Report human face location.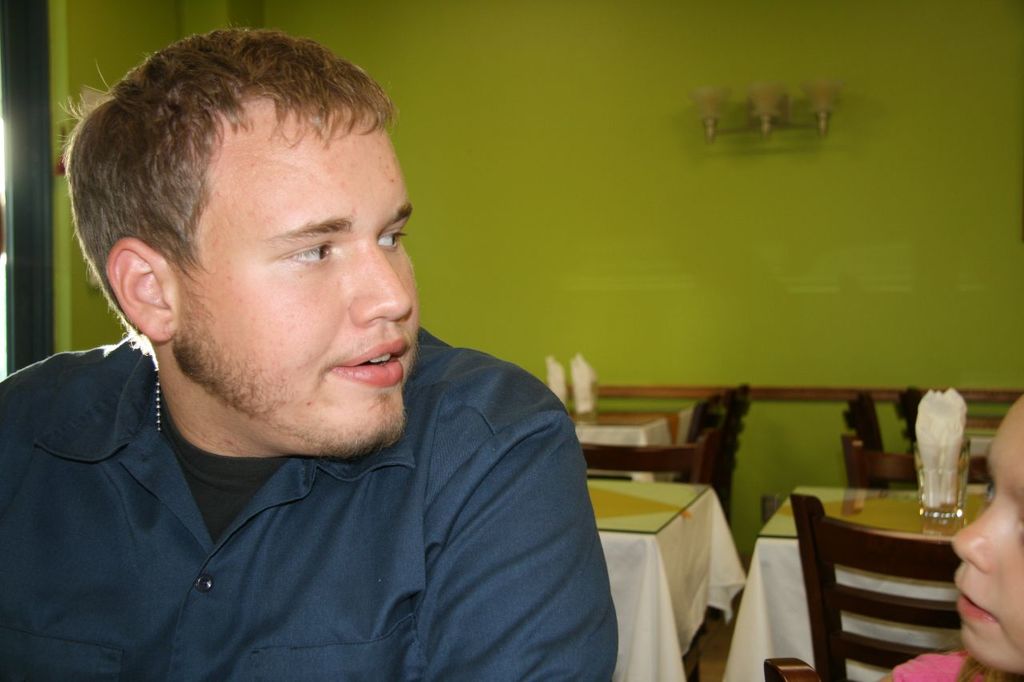
Report: {"x1": 959, "y1": 381, "x2": 1023, "y2": 658}.
